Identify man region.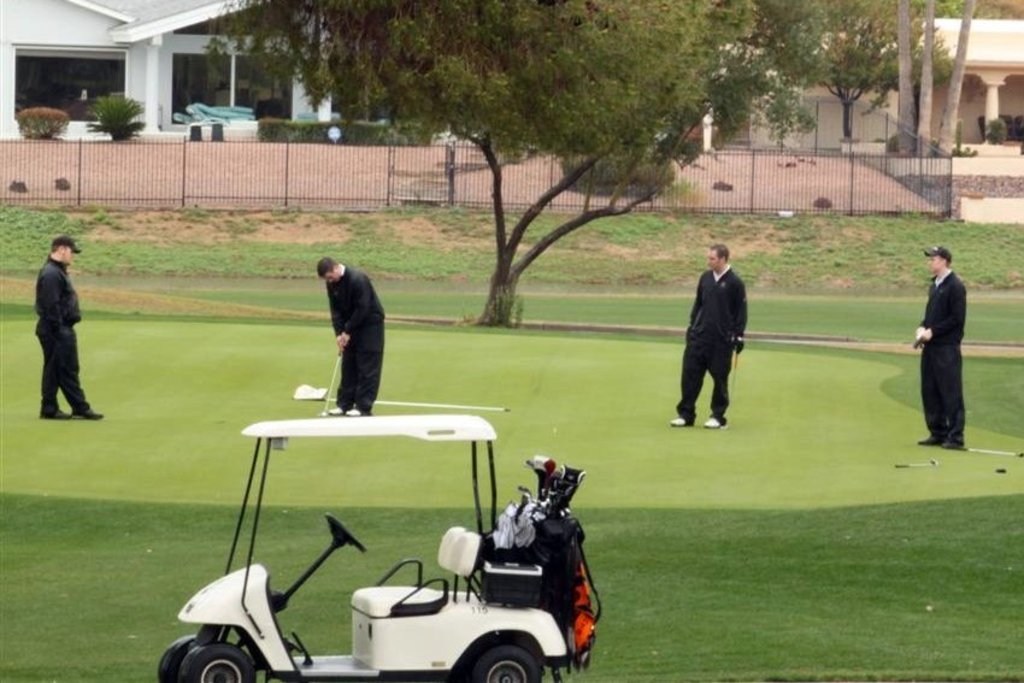
Region: bbox=[34, 235, 105, 422].
